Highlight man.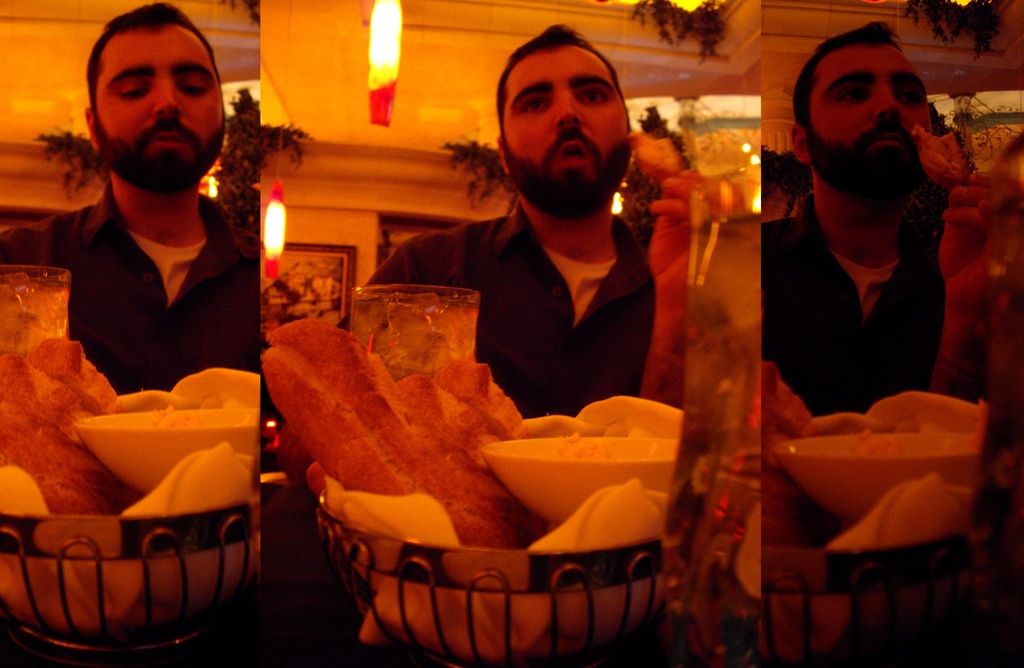
Highlighted region: (762, 19, 1023, 422).
